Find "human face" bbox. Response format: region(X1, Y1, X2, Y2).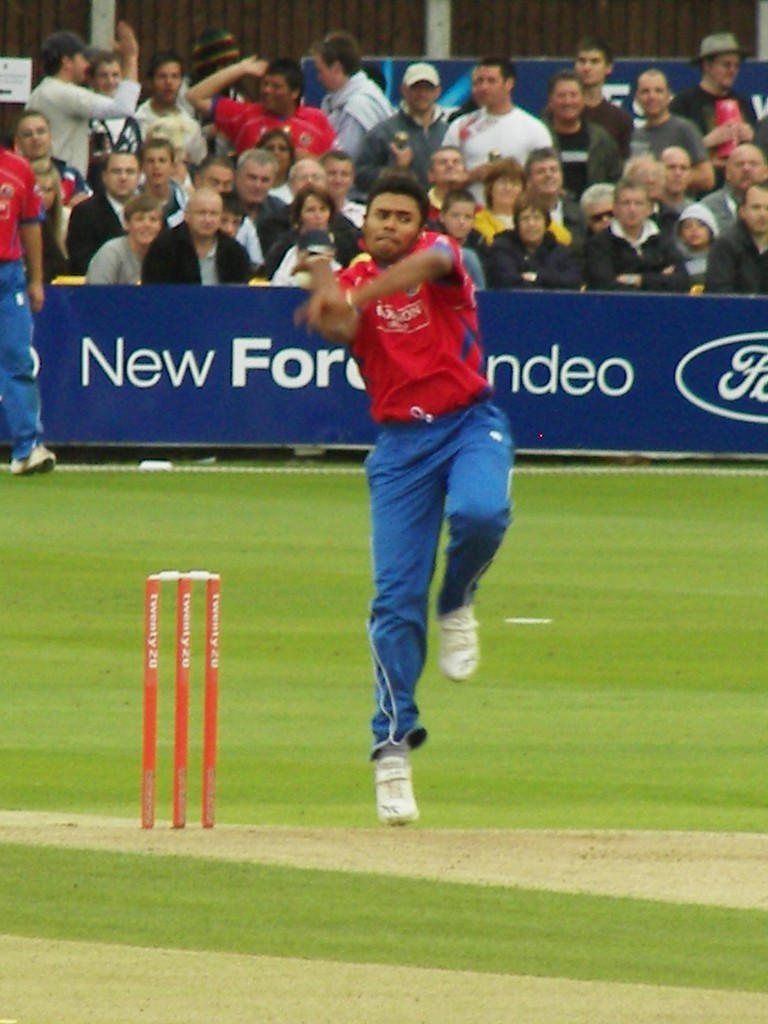
region(518, 209, 544, 244).
